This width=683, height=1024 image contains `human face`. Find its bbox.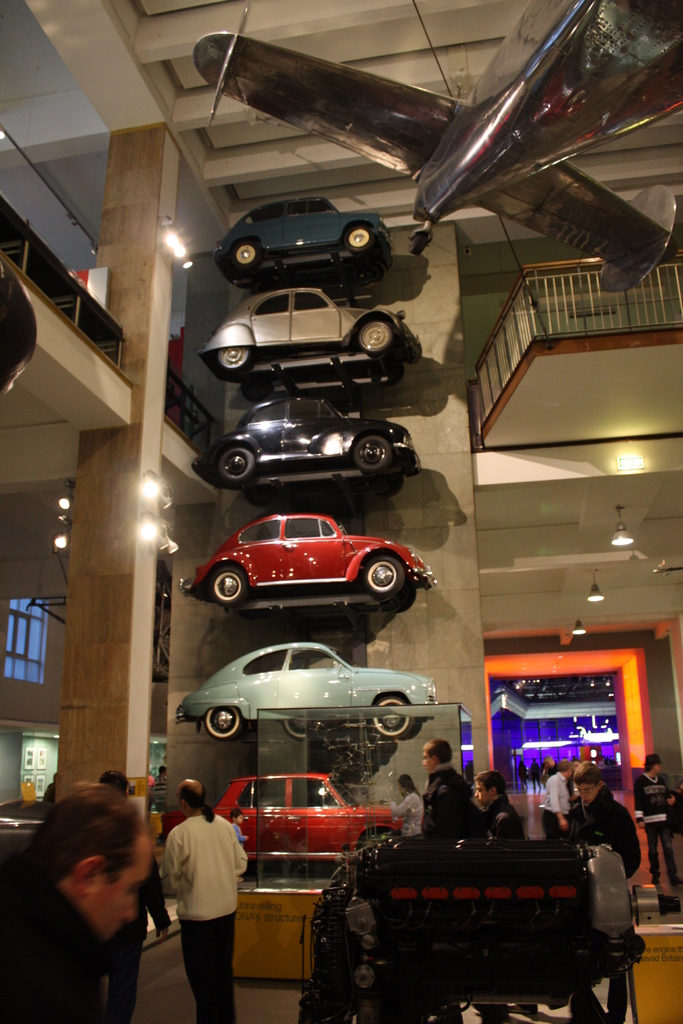
detection(652, 756, 663, 774).
